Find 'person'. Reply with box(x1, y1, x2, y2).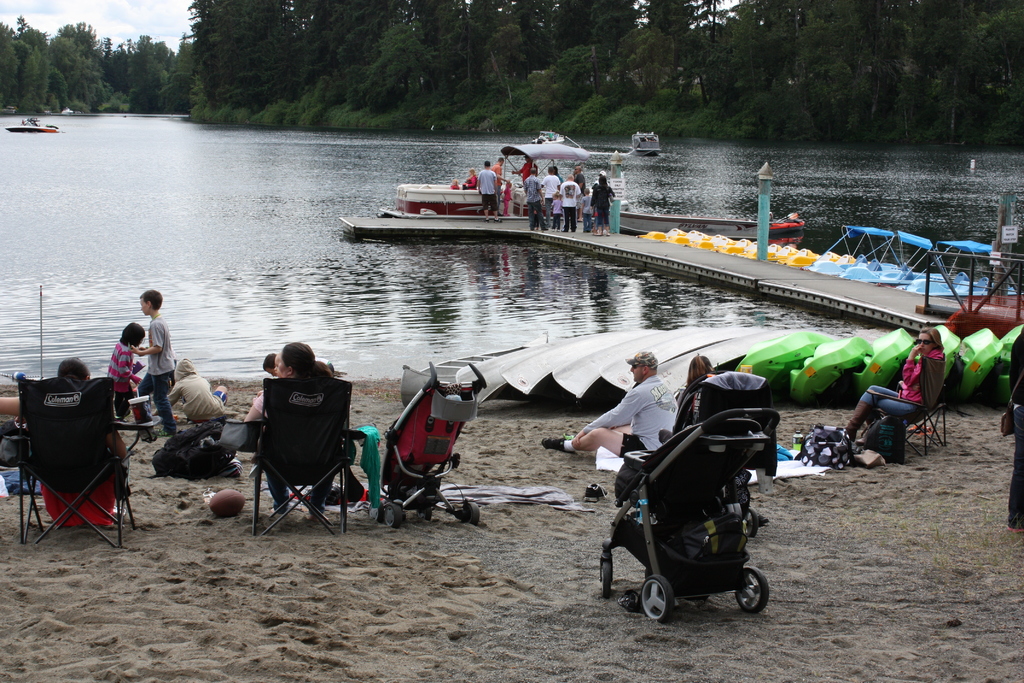
box(540, 167, 561, 220).
